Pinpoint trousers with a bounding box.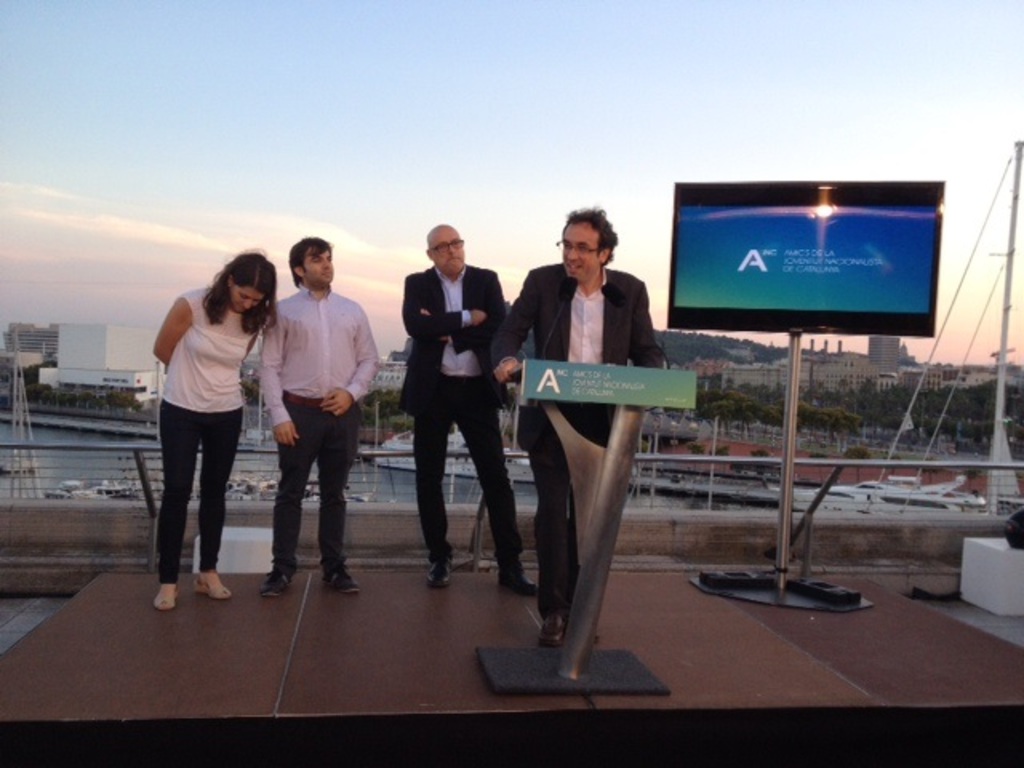
275 392 354 573.
